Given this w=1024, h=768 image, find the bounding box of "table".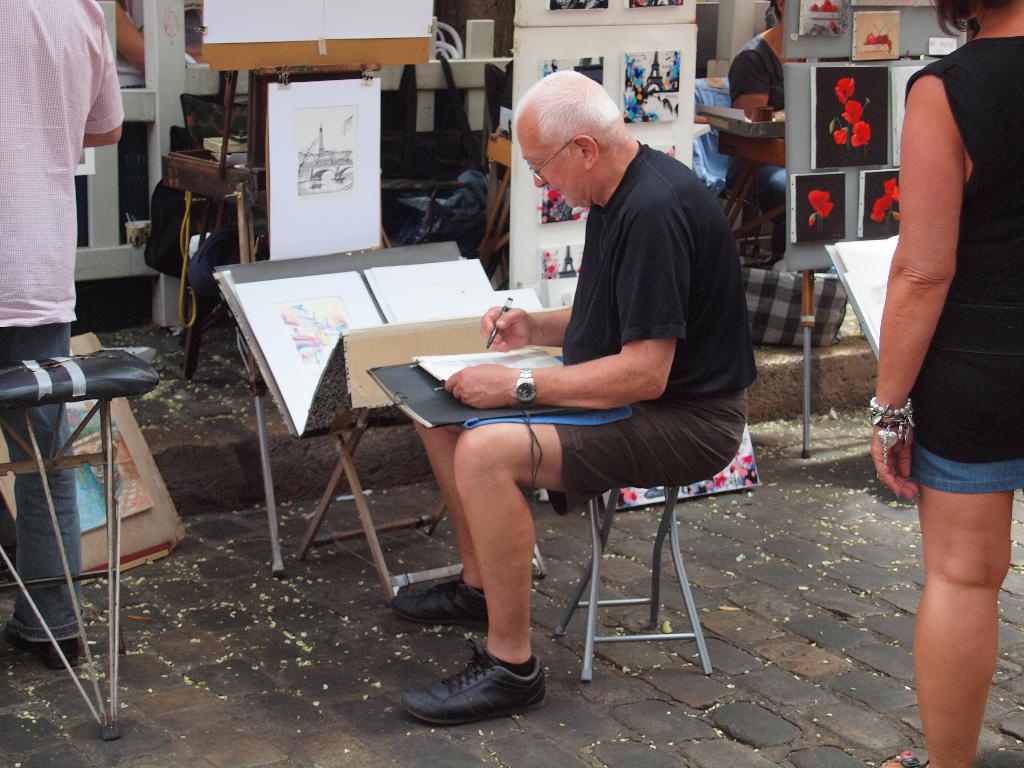
bbox=[0, 293, 186, 710].
